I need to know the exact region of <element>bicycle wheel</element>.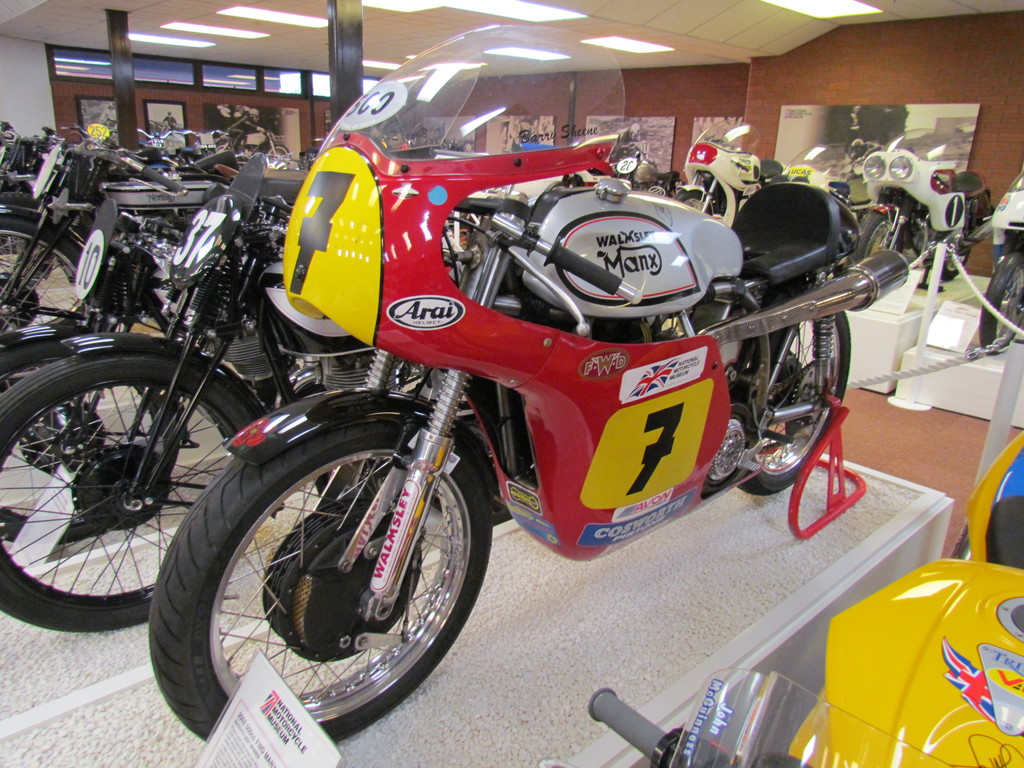
Region: 153/427/499/763.
